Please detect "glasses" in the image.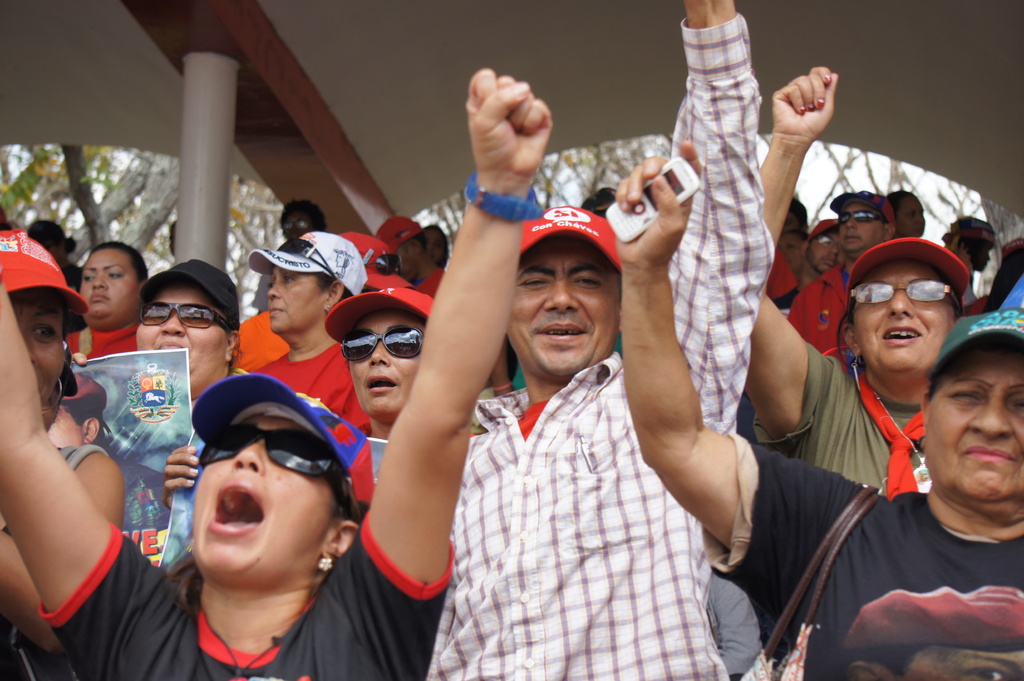
detection(813, 233, 842, 252).
